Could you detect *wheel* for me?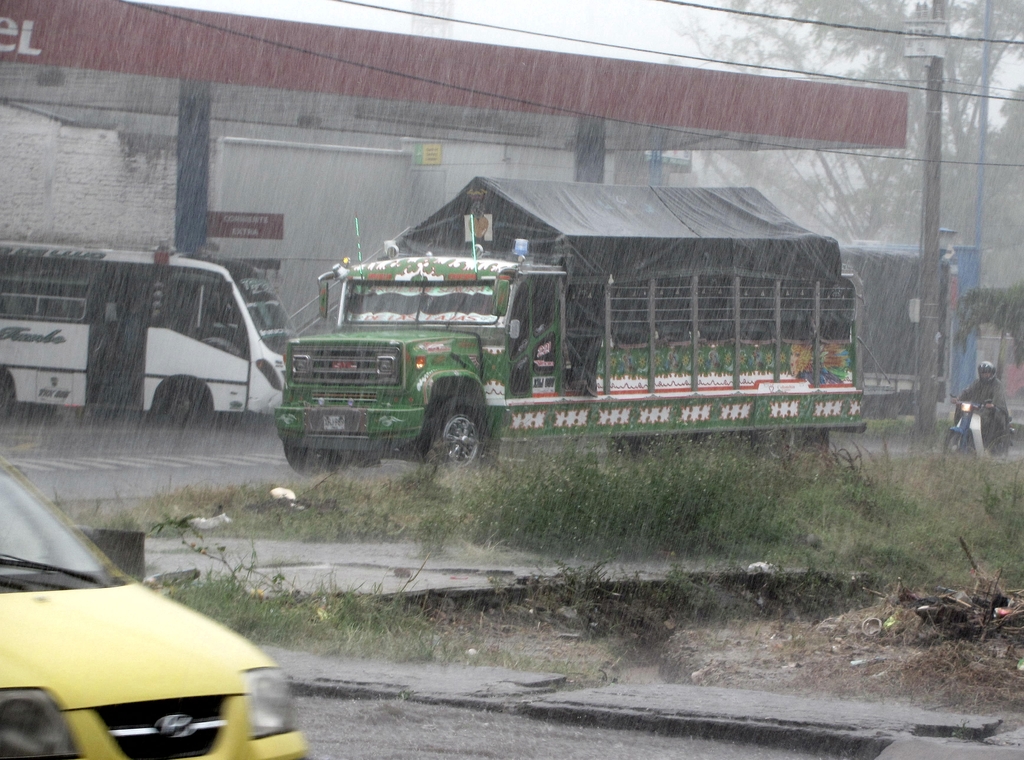
Detection result: 941, 430, 960, 453.
